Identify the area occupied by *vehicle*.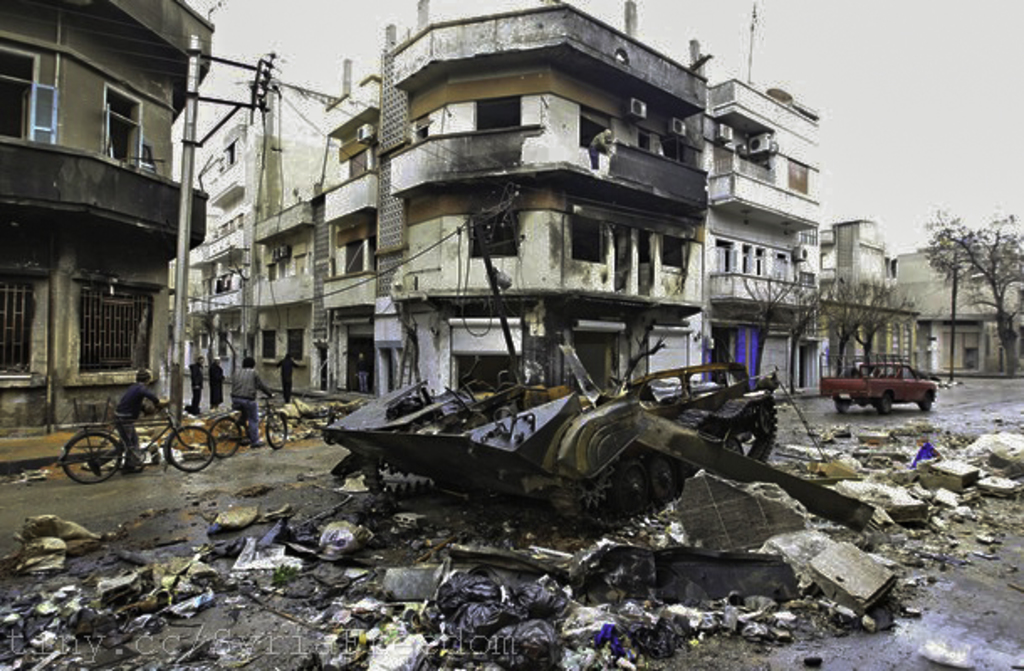
Area: BBox(55, 398, 218, 485).
